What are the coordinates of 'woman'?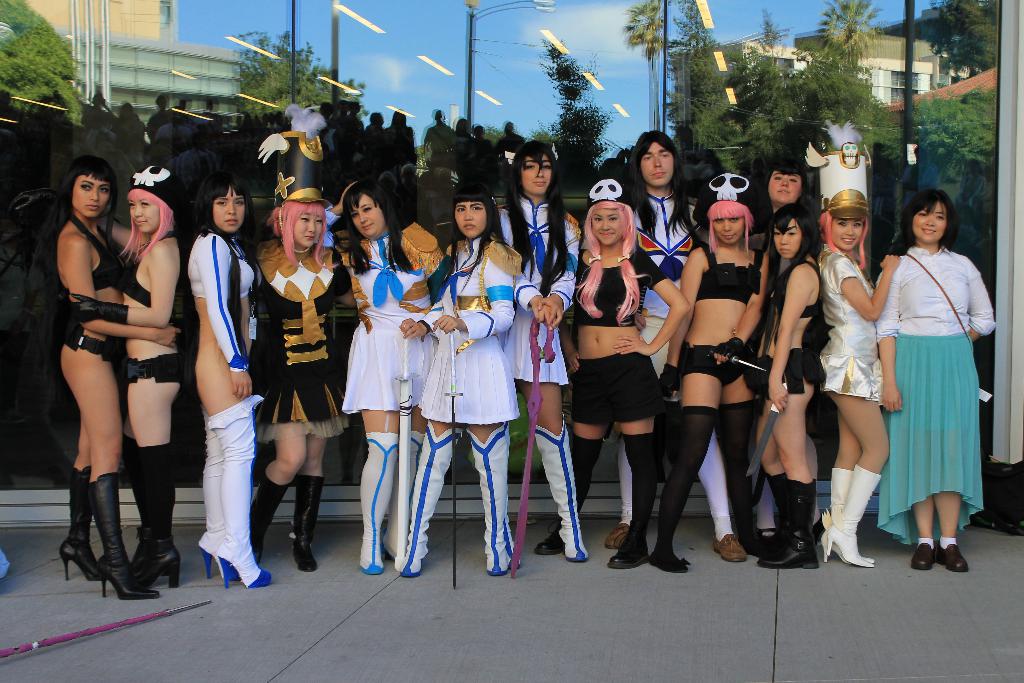
select_region(497, 138, 590, 562).
